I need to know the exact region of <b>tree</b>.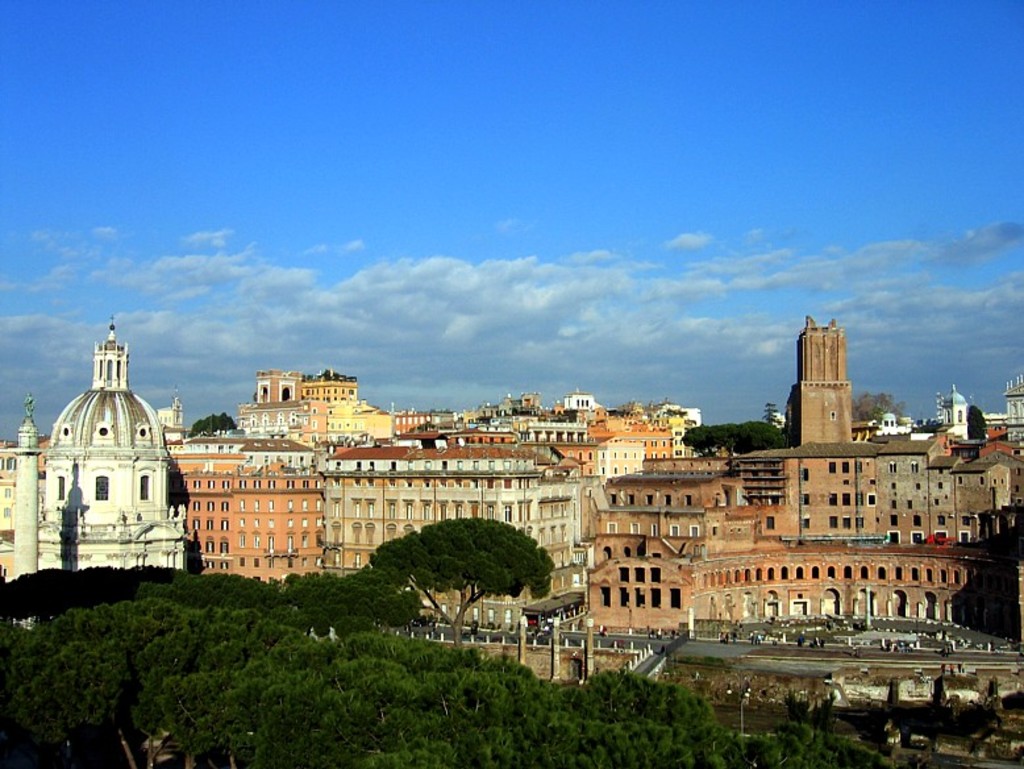
Region: 218/619/349/768.
